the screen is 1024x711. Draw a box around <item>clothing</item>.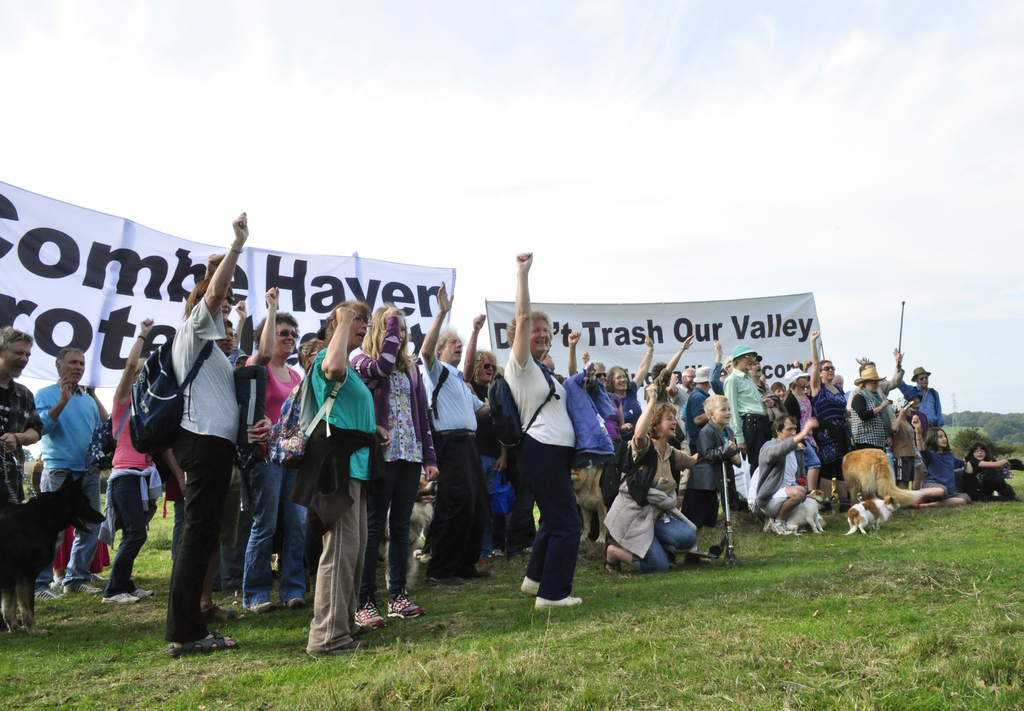
(525, 454, 581, 601).
